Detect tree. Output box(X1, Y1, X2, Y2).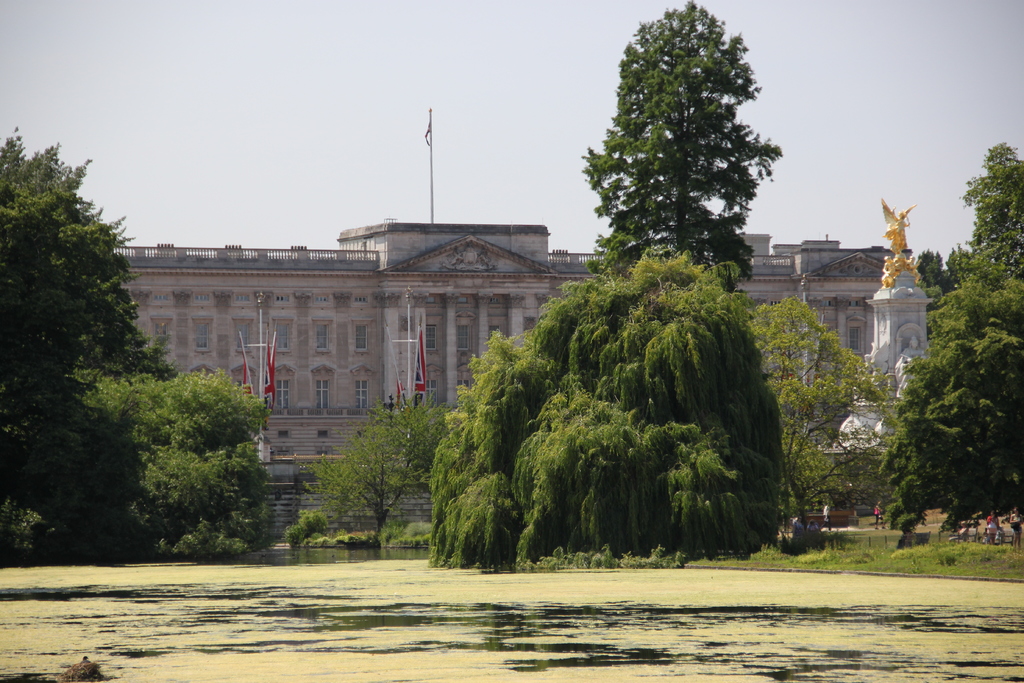
box(876, 135, 1023, 535).
